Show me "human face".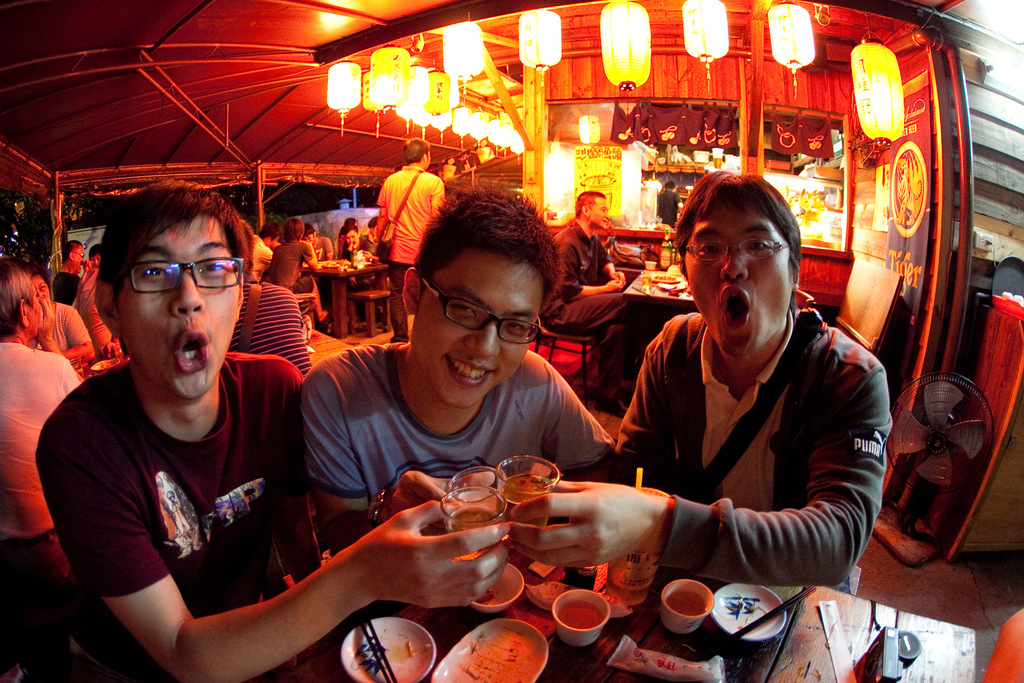
"human face" is here: select_region(116, 214, 243, 400).
